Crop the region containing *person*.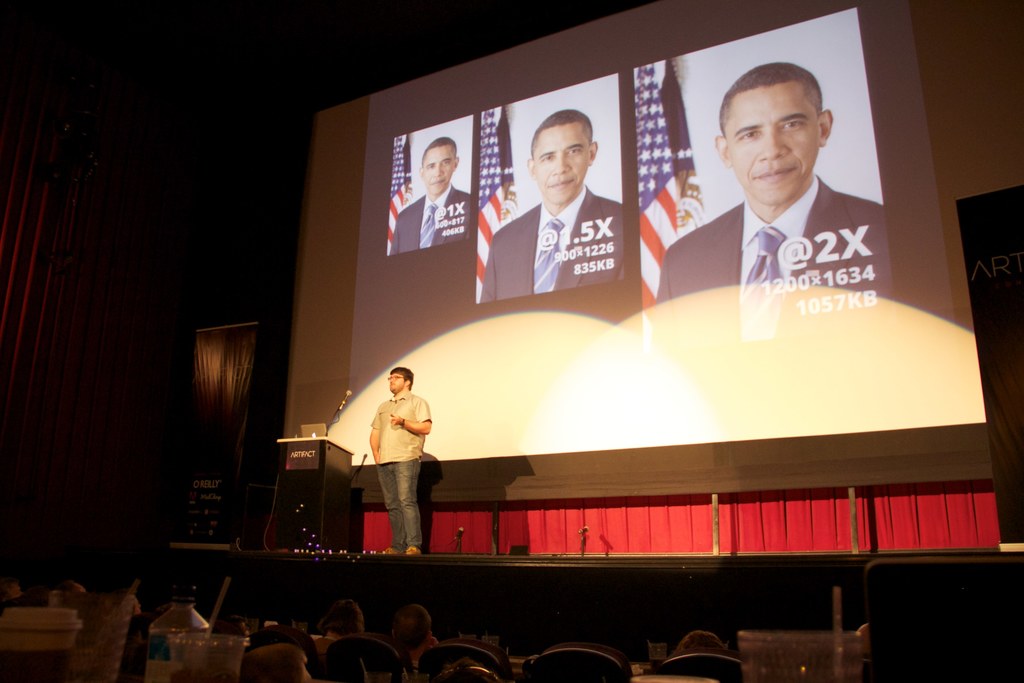
Crop region: <region>646, 62, 889, 352</region>.
